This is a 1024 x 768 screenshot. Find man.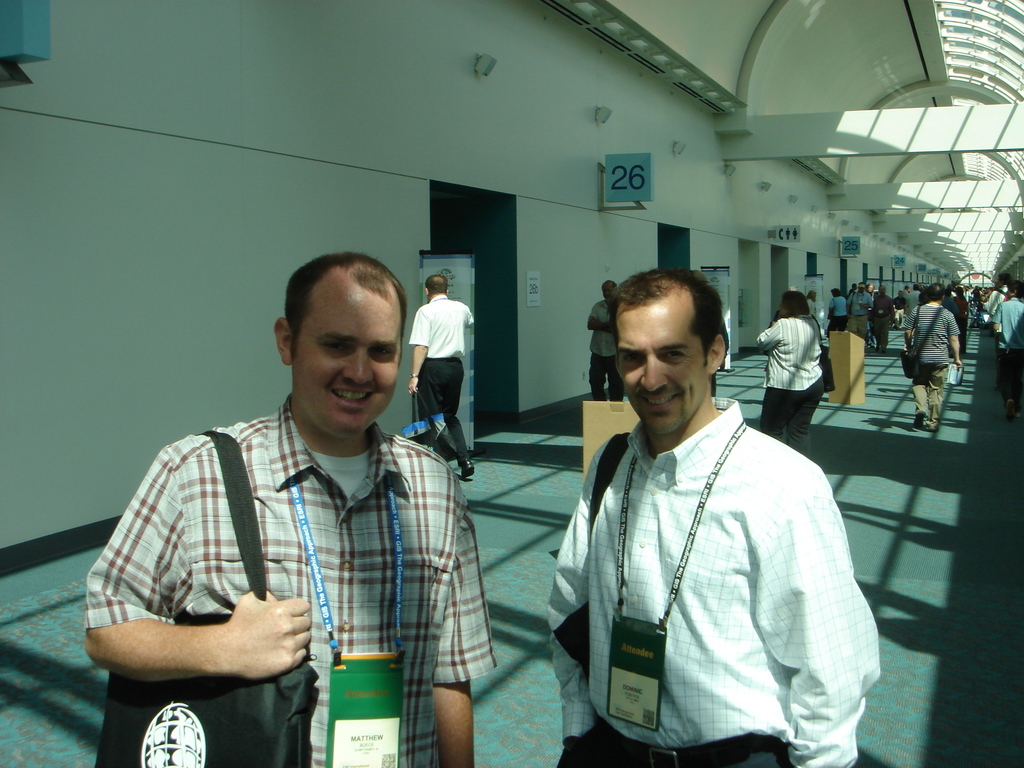
Bounding box: x1=583 y1=278 x2=625 y2=404.
